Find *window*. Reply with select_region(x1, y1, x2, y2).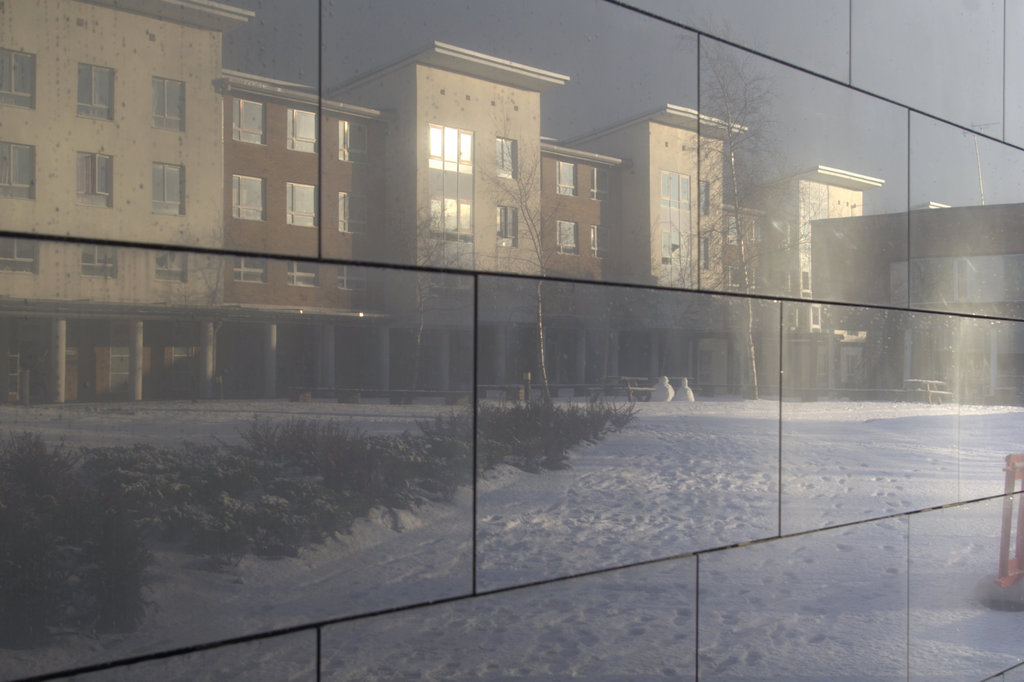
select_region(561, 161, 579, 195).
